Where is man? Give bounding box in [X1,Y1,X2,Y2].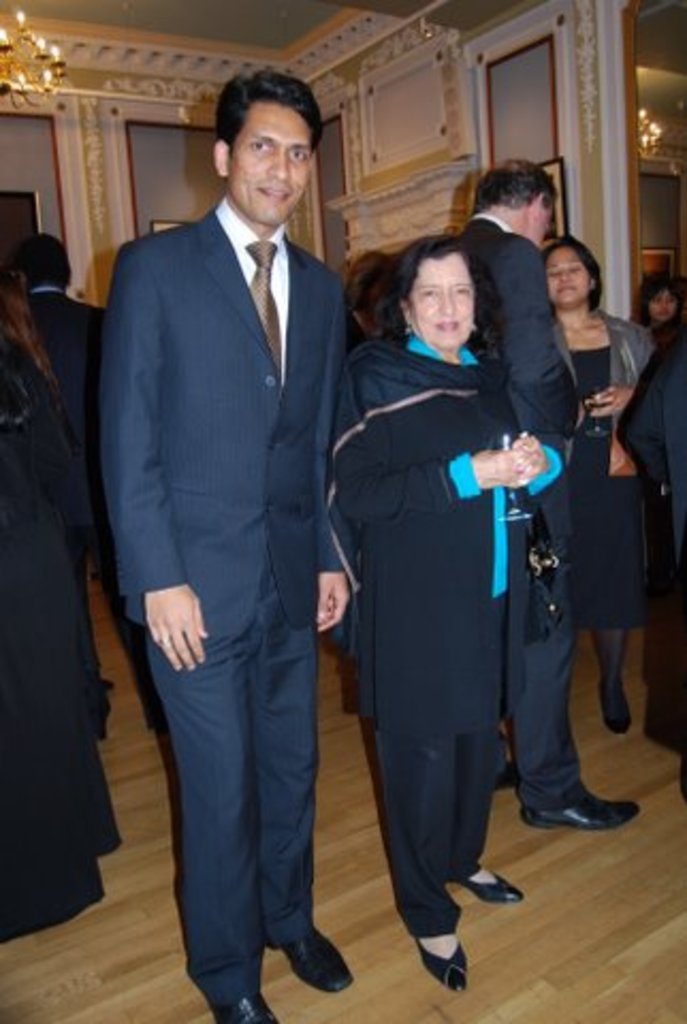
[85,58,350,1022].
